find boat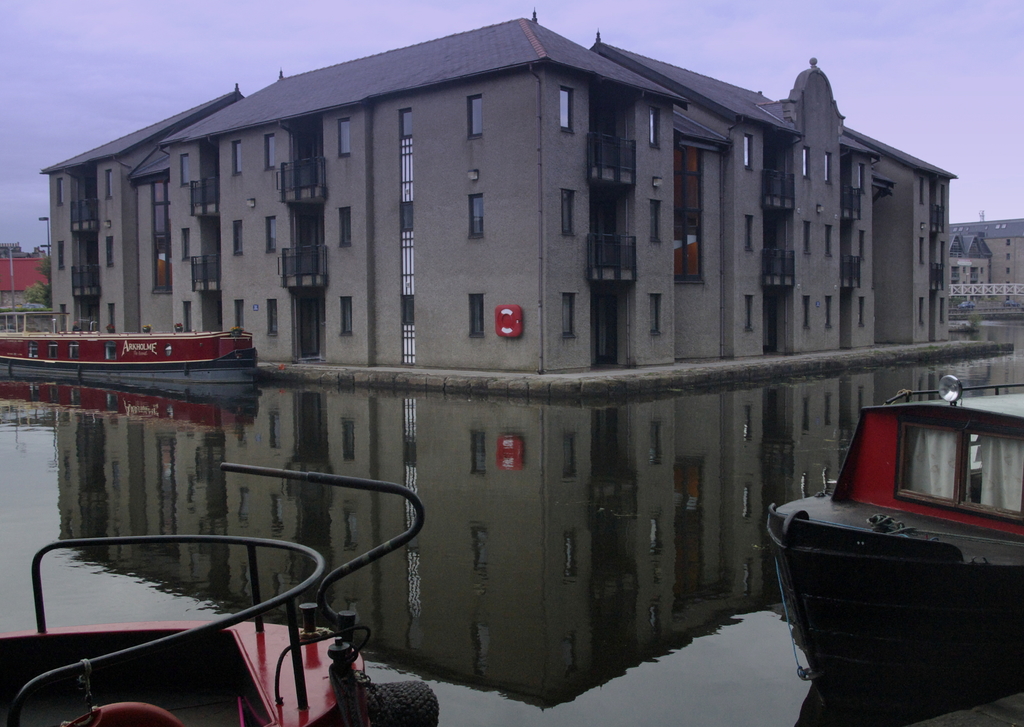
{"x1": 2, "y1": 463, "x2": 436, "y2": 726}
